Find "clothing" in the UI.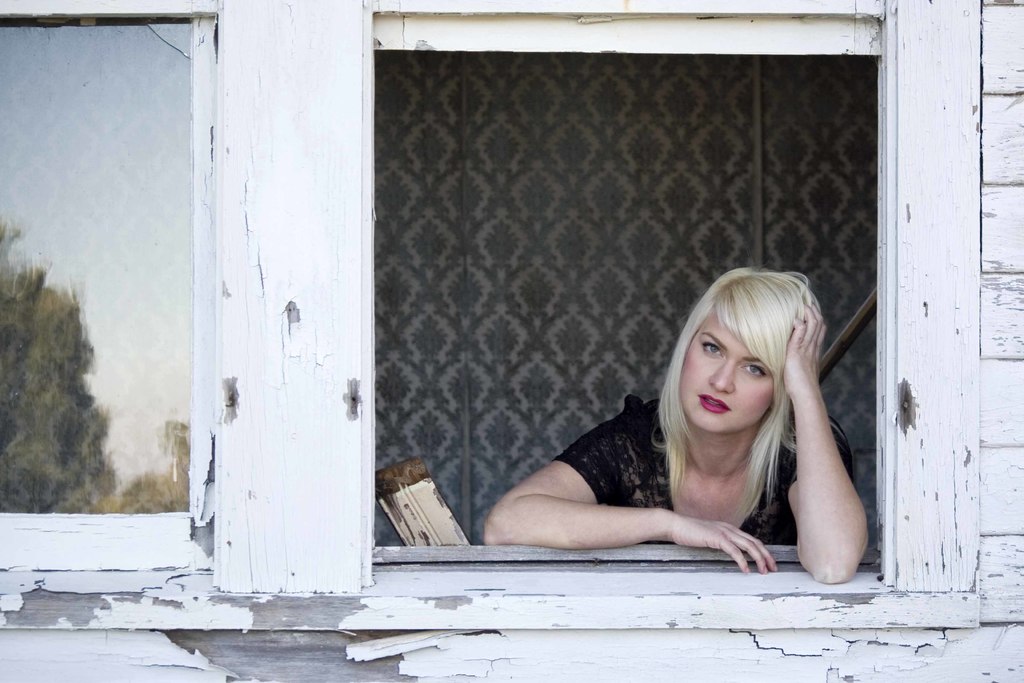
UI element at select_region(590, 370, 860, 570).
